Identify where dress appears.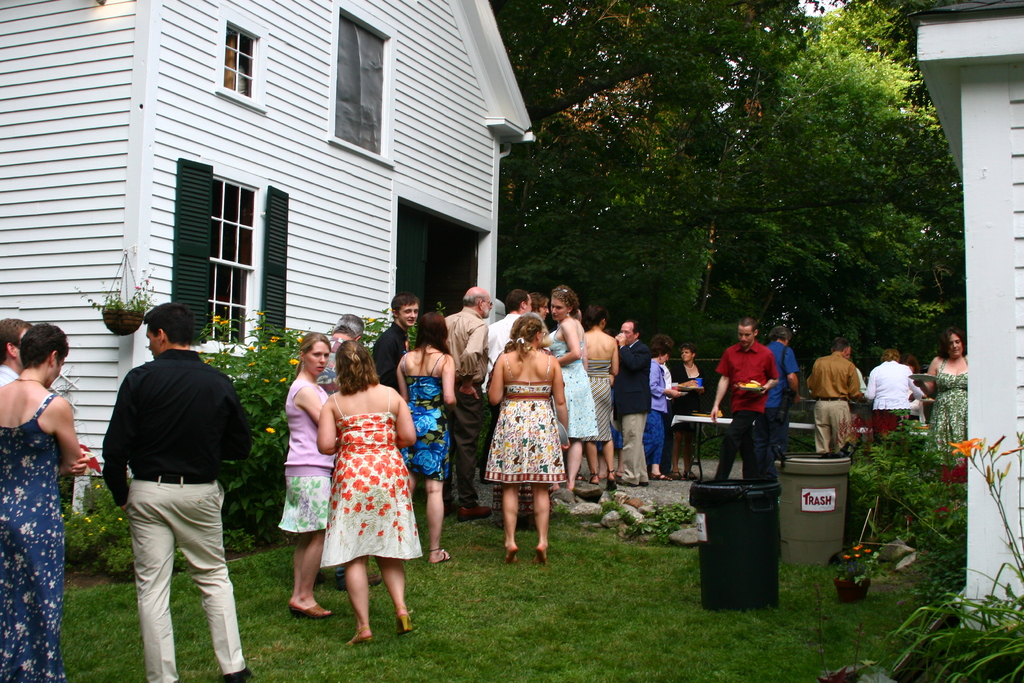
Appears at locate(917, 358, 975, 470).
